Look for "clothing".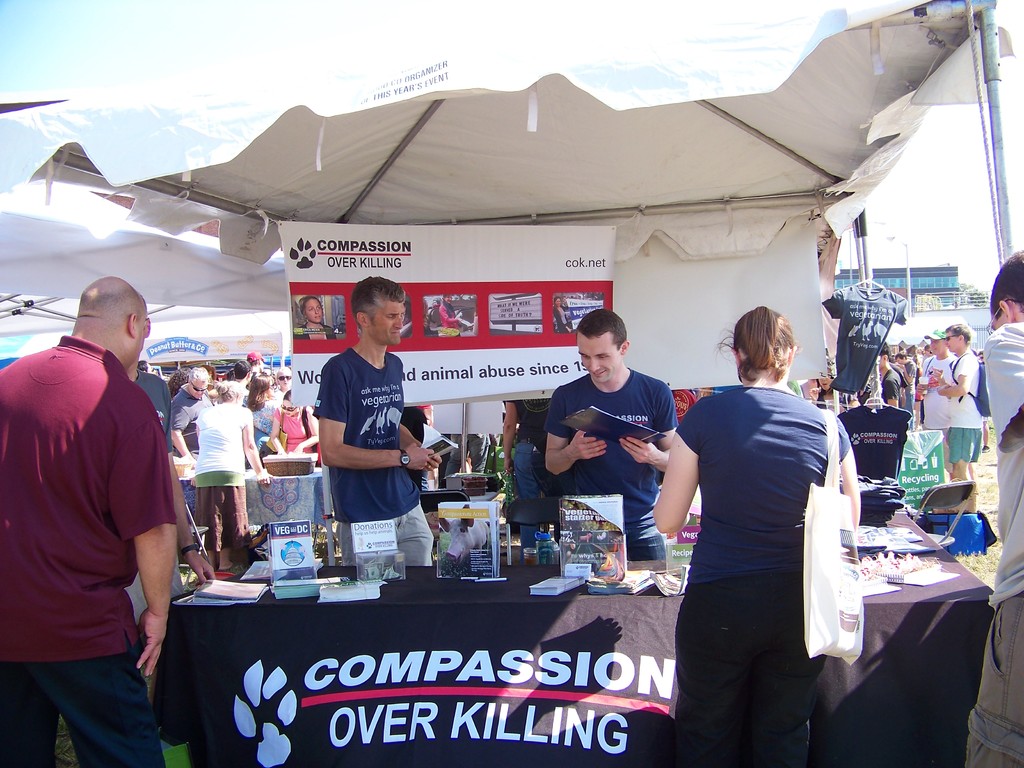
Found: box=[310, 352, 416, 499].
